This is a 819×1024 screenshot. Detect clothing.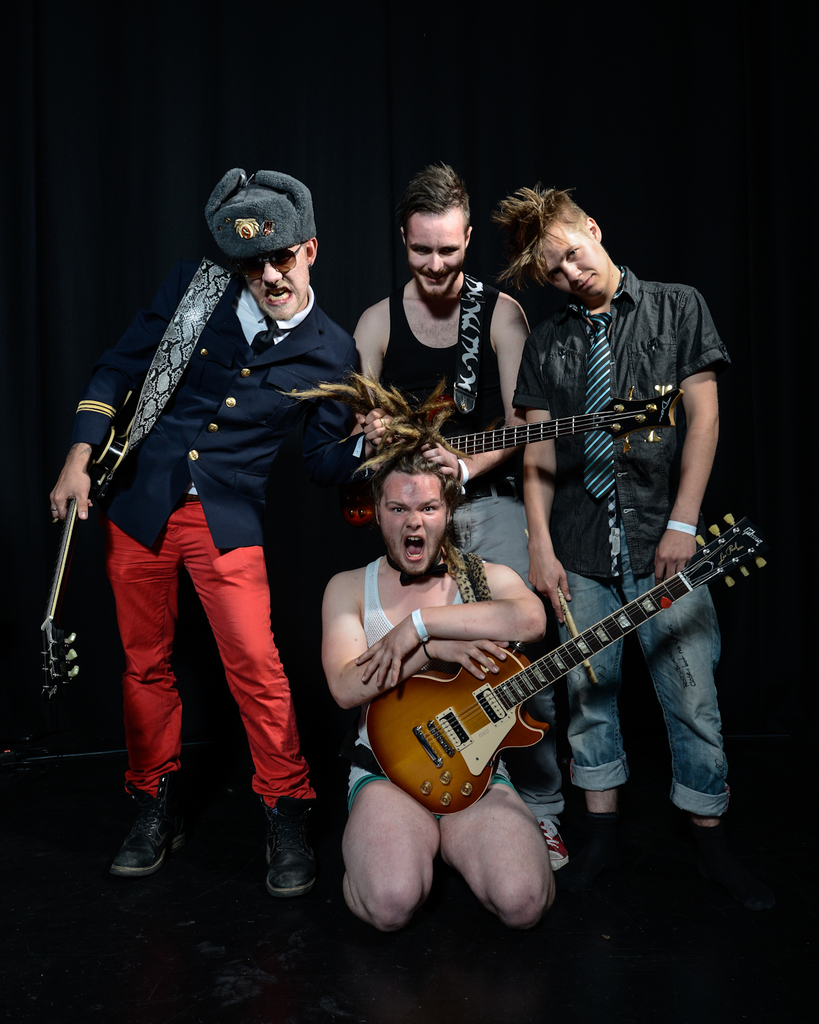
BBox(509, 267, 730, 824).
